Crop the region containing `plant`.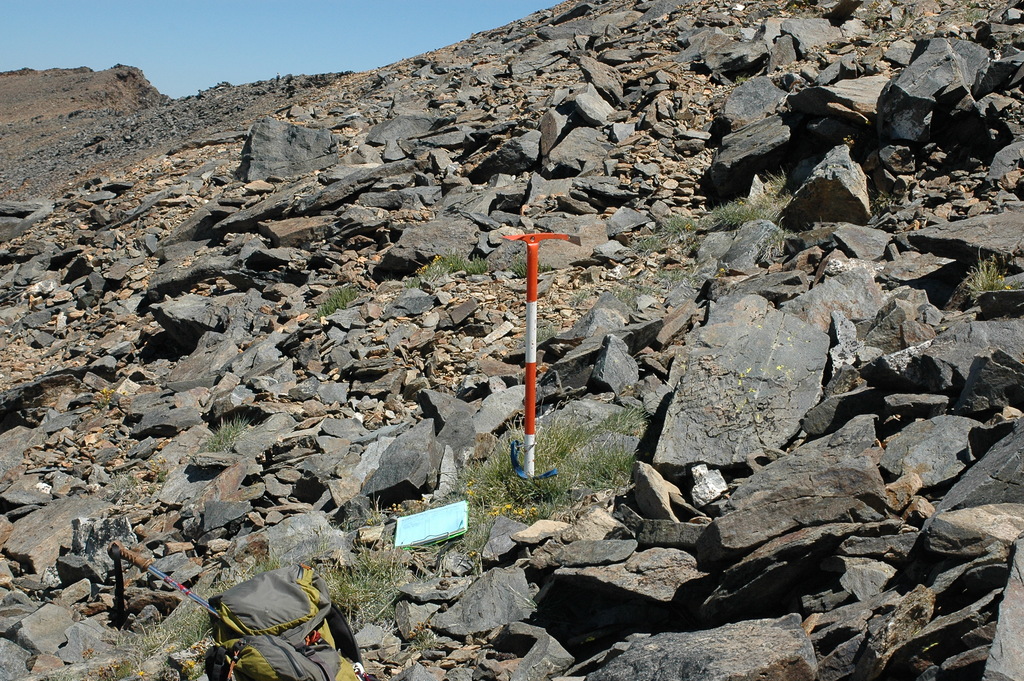
Crop region: Rect(788, 2, 805, 19).
